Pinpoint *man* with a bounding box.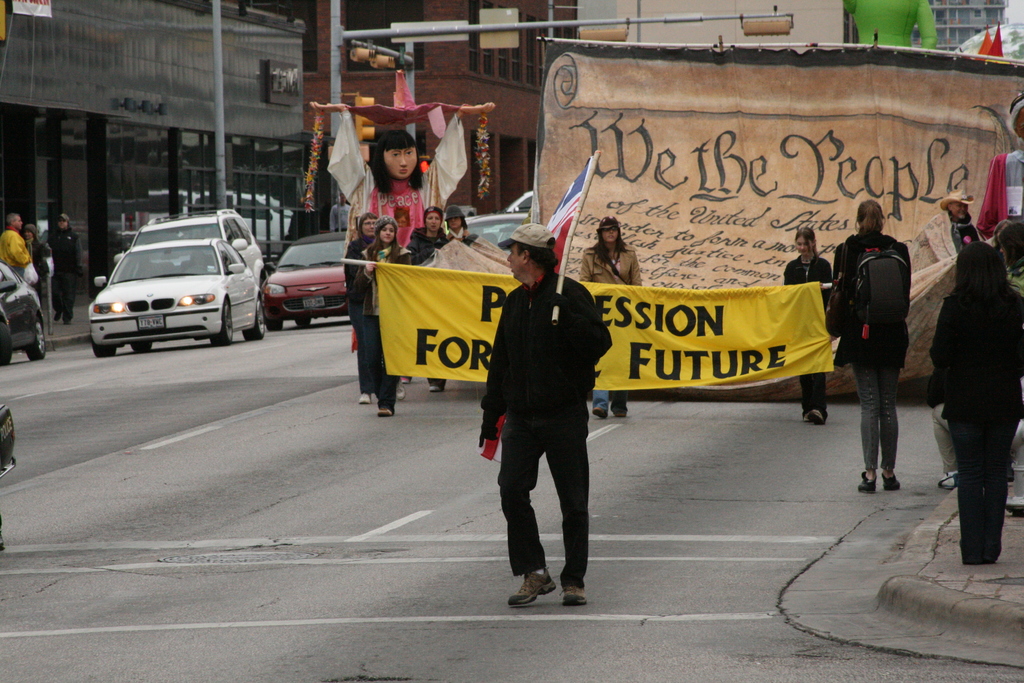
[483,226,621,614].
